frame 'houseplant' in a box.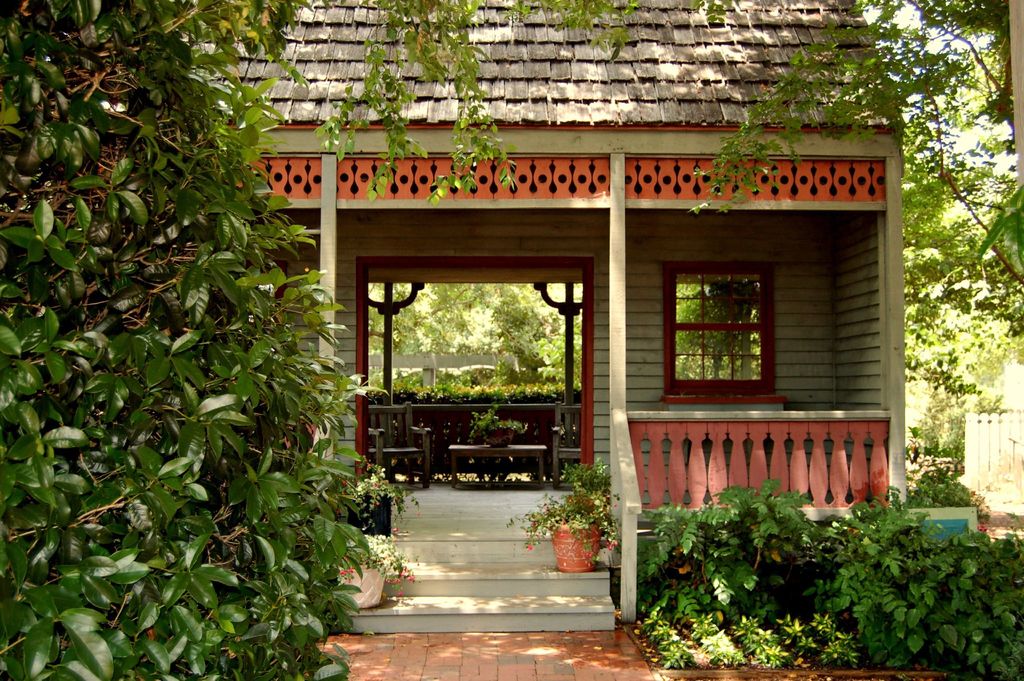
(532, 484, 618, 586).
